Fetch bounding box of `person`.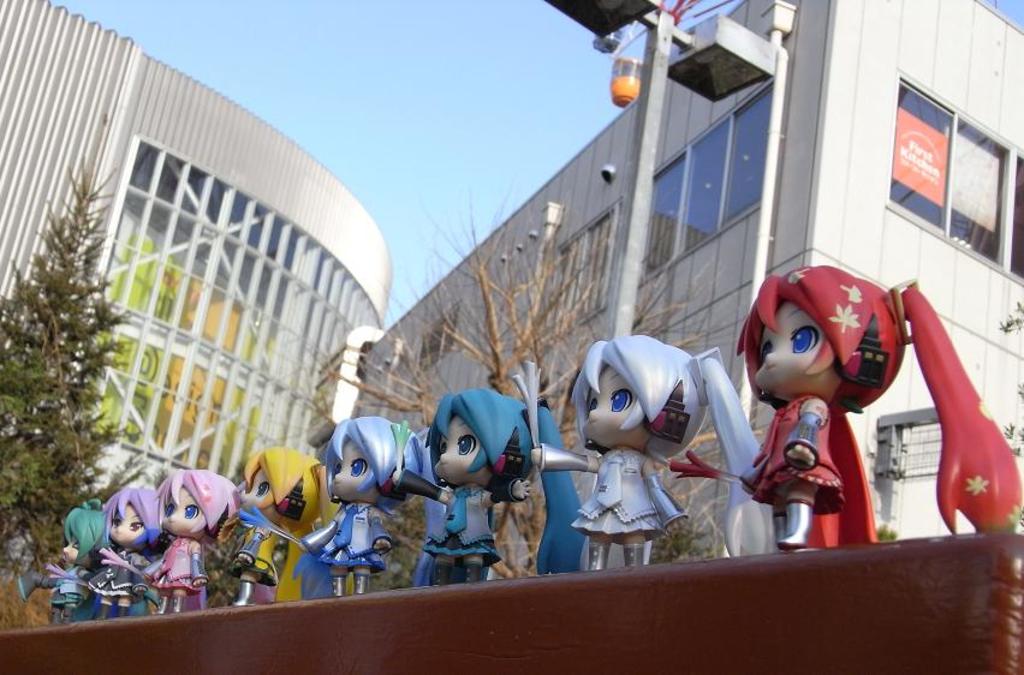
Bbox: (left=103, top=479, right=165, bottom=616).
